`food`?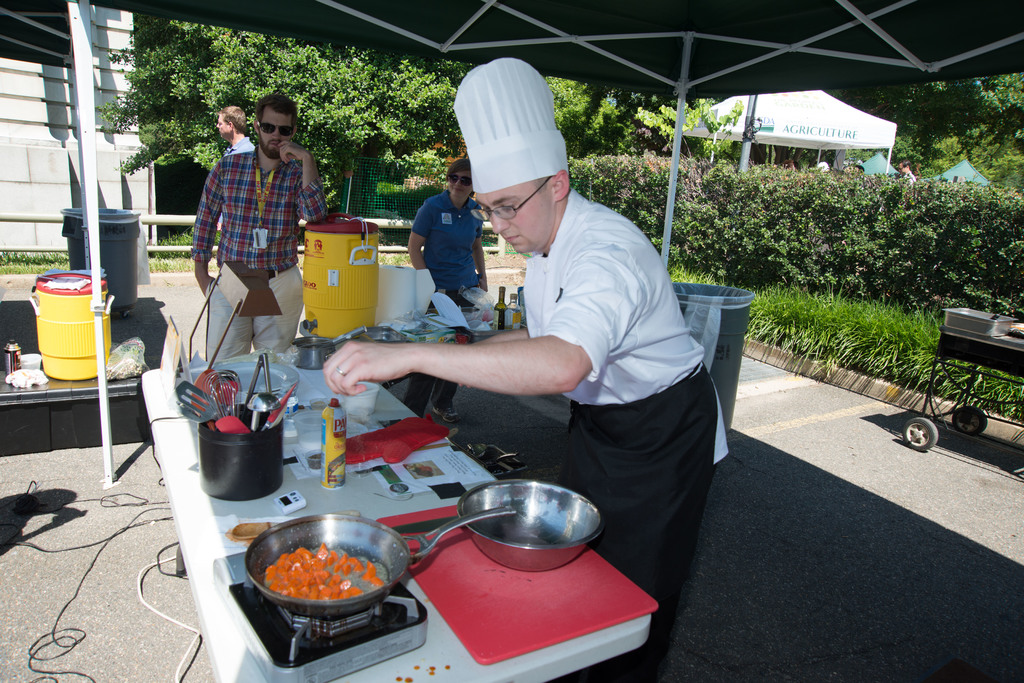
<box>266,542,382,603</box>
